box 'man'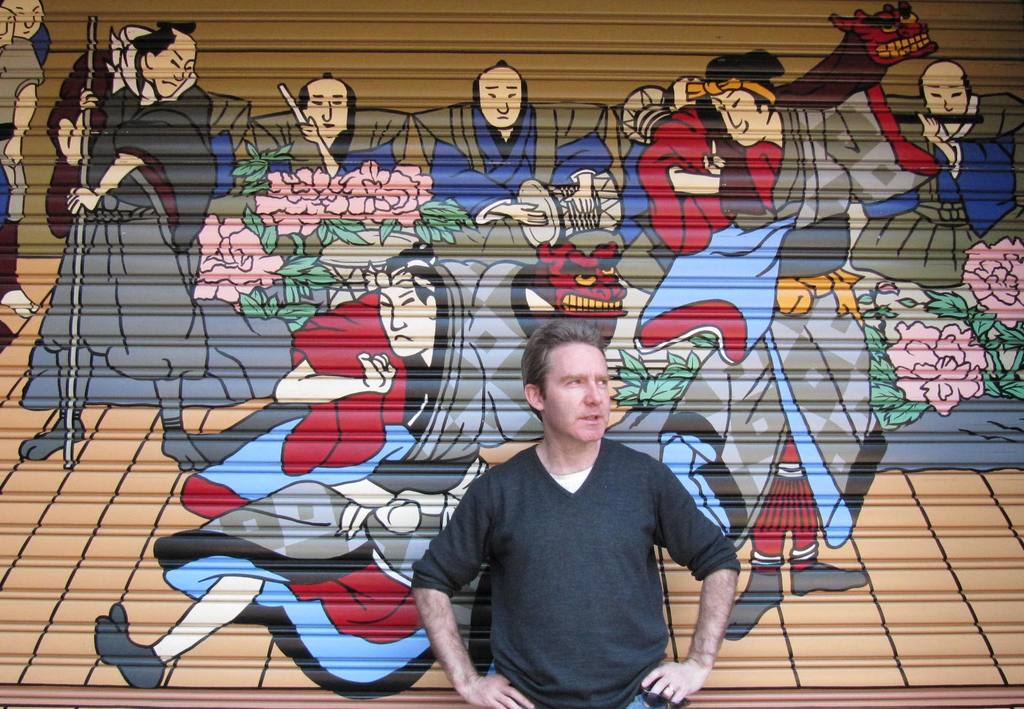
[x1=410, y1=58, x2=609, y2=267]
